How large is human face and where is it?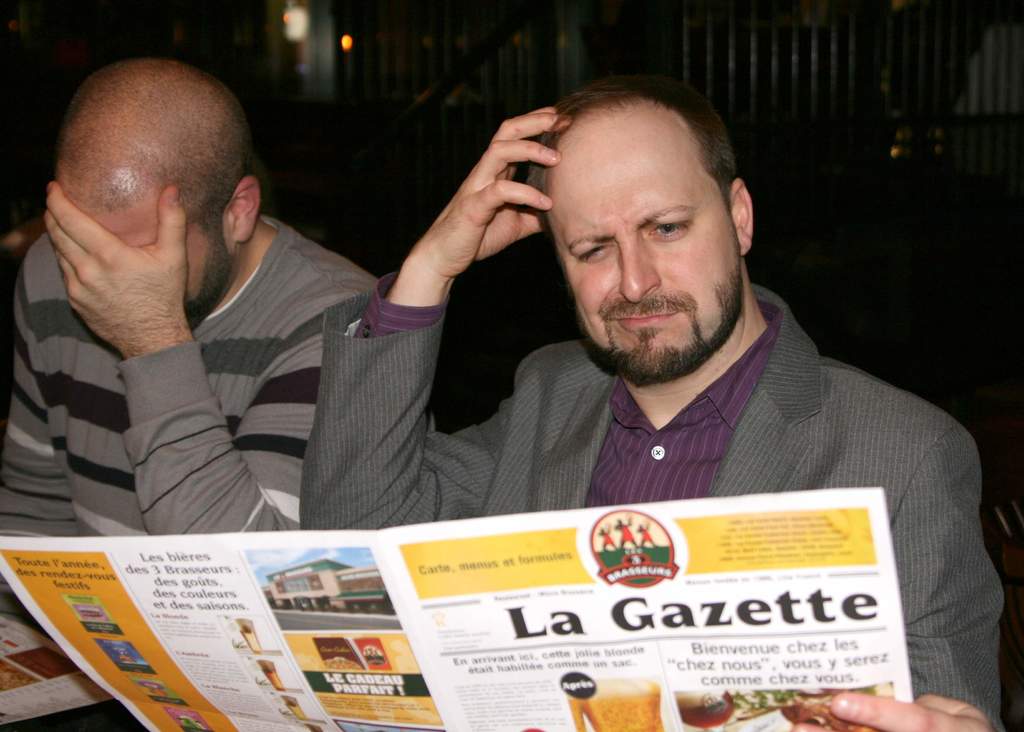
Bounding box: BBox(540, 132, 740, 382).
